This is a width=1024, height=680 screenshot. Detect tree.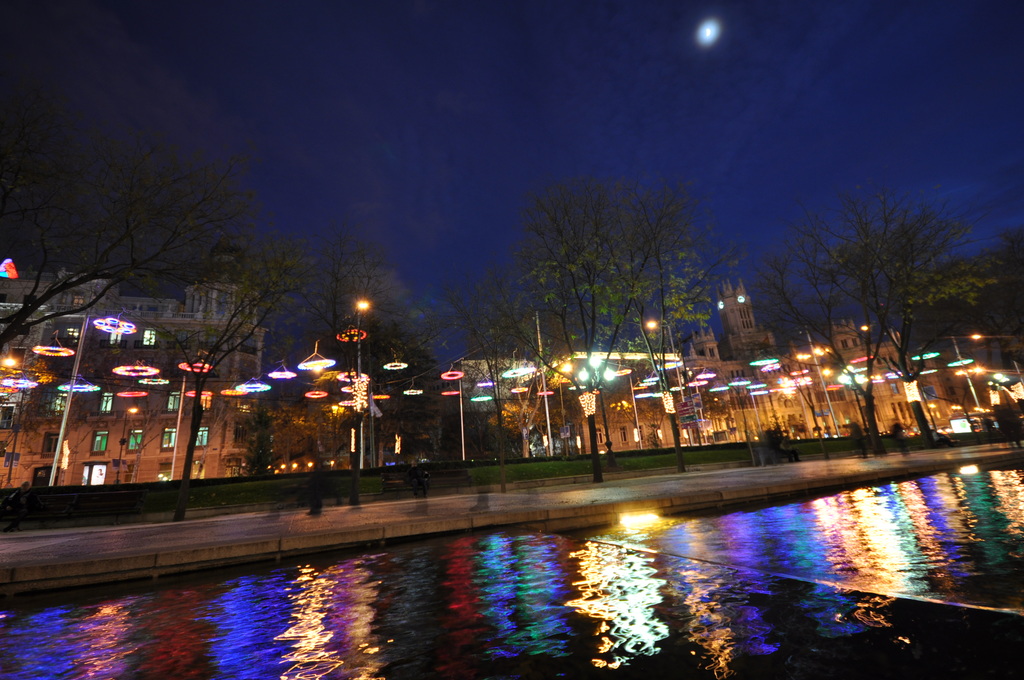
132 244 319 503.
